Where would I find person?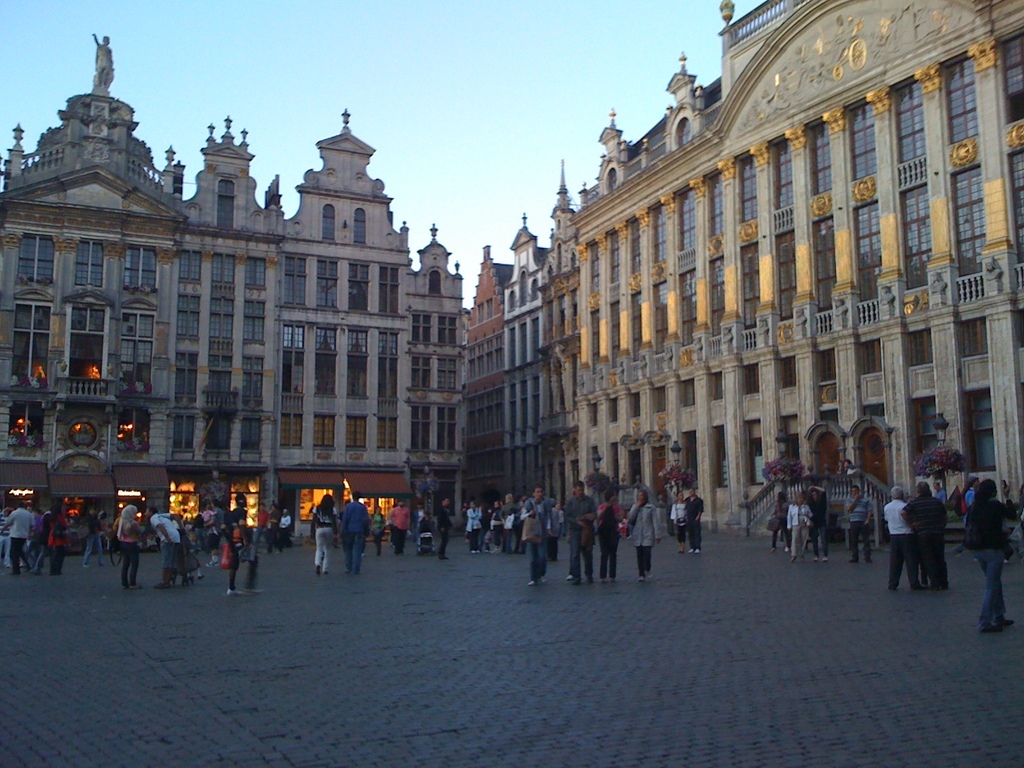
At left=3, top=503, right=28, bottom=582.
